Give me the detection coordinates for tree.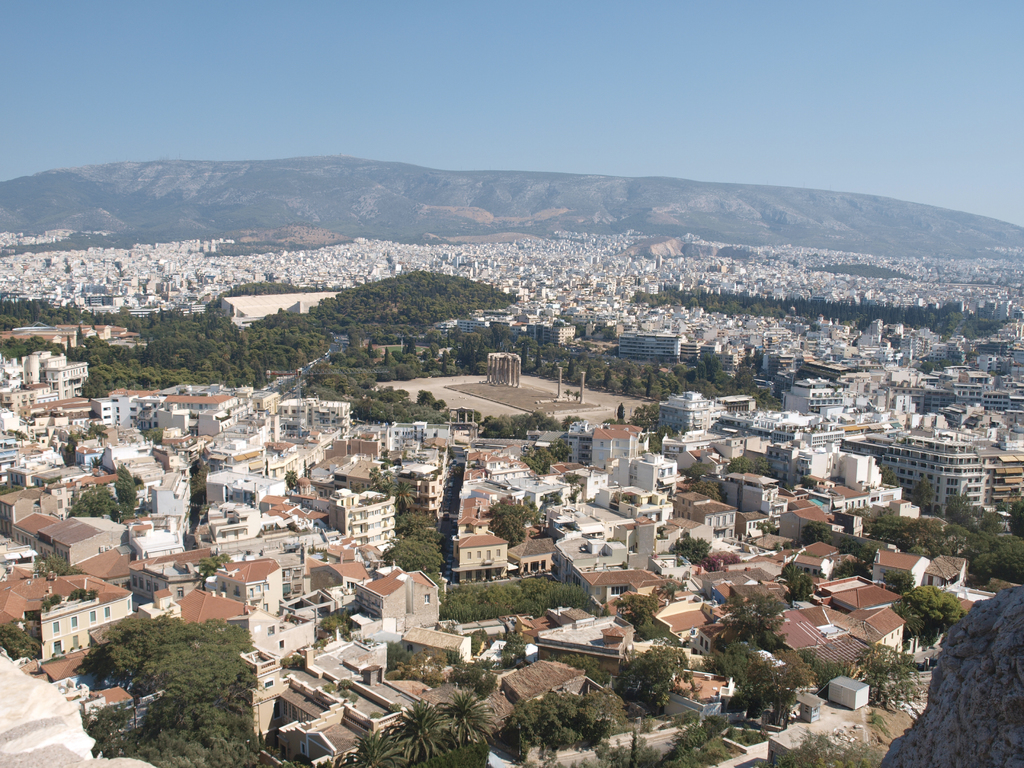
885, 580, 964, 648.
